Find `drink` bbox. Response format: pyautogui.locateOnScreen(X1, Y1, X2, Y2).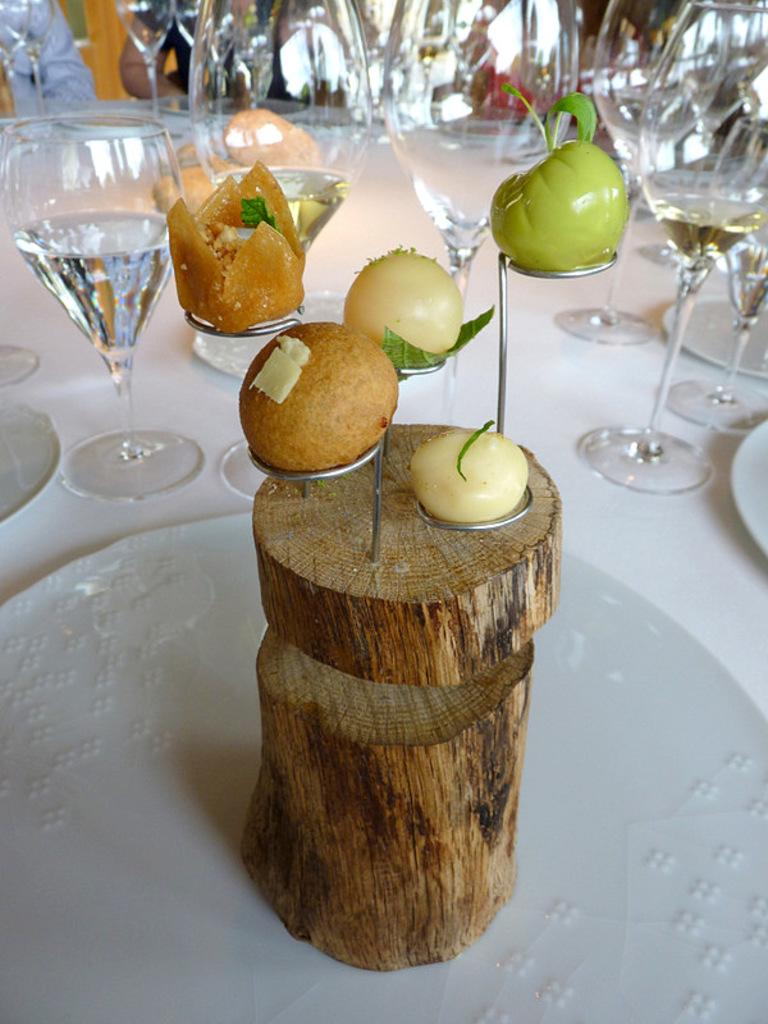
pyautogui.locateOnScreen(649, 200, 767, 268).
